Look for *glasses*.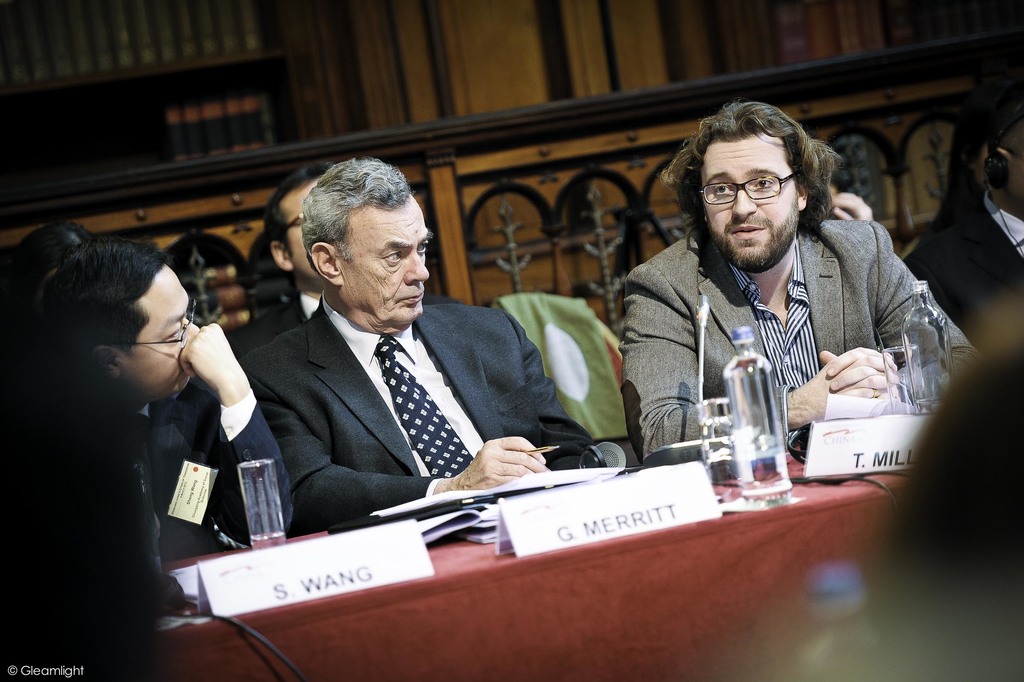
Found: 129/298/208/349.
